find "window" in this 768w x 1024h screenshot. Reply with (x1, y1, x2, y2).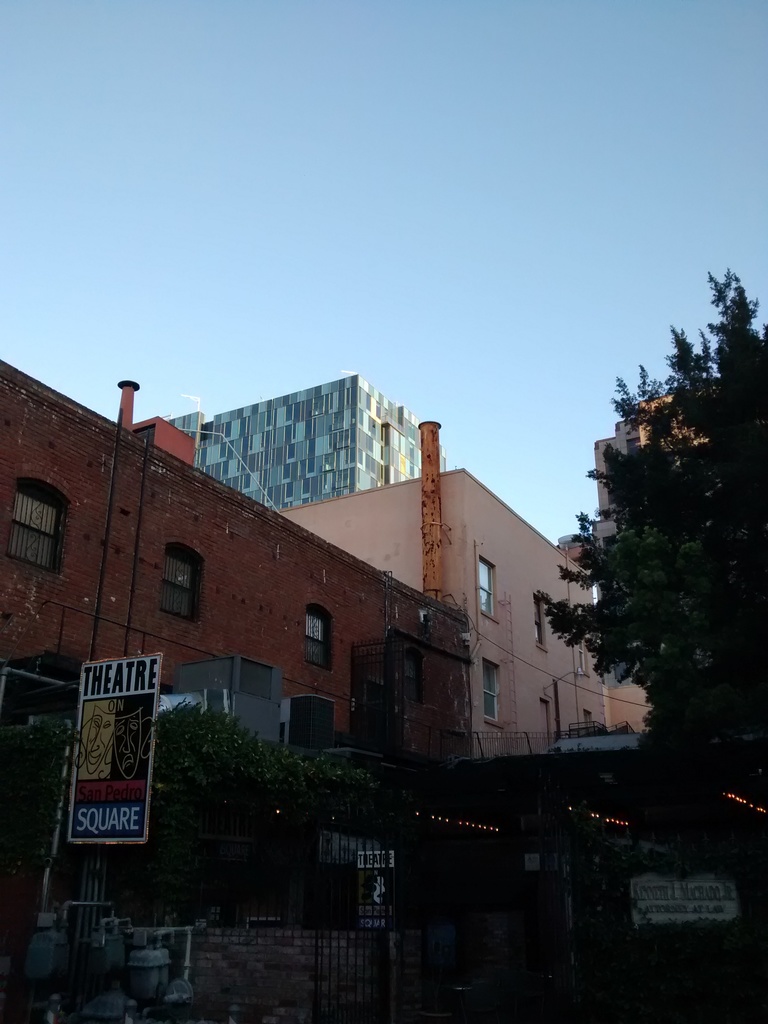
(476, 665, 506, 717).
